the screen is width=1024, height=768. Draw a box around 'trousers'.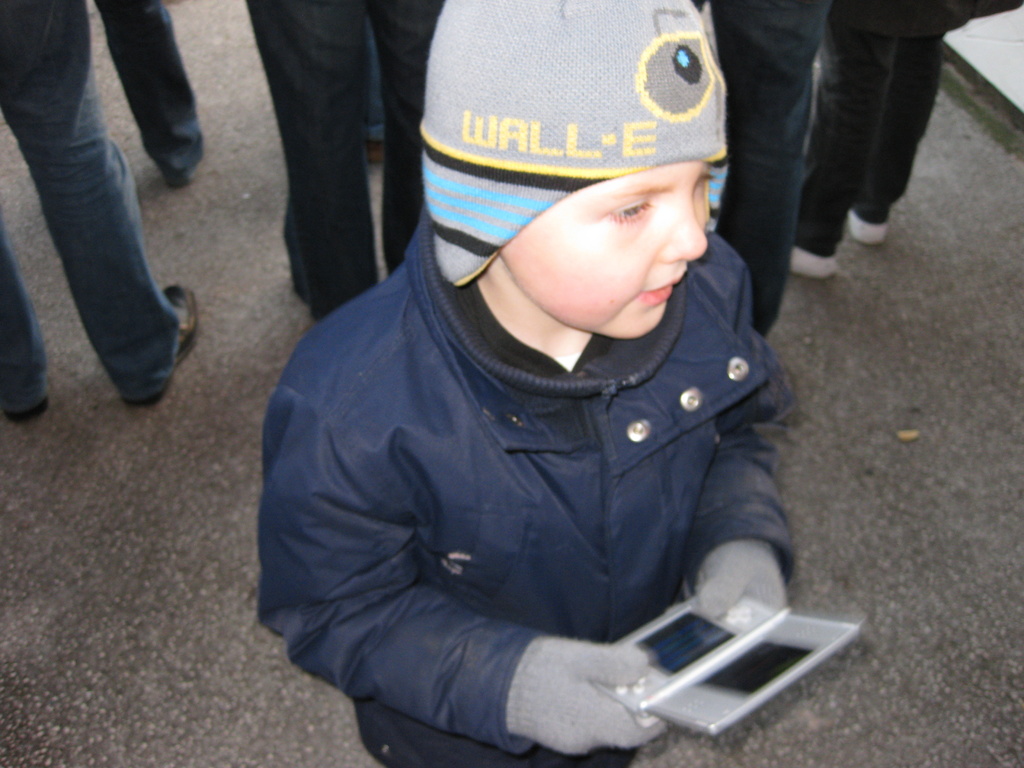
locate(209, 1, 435, 271).
